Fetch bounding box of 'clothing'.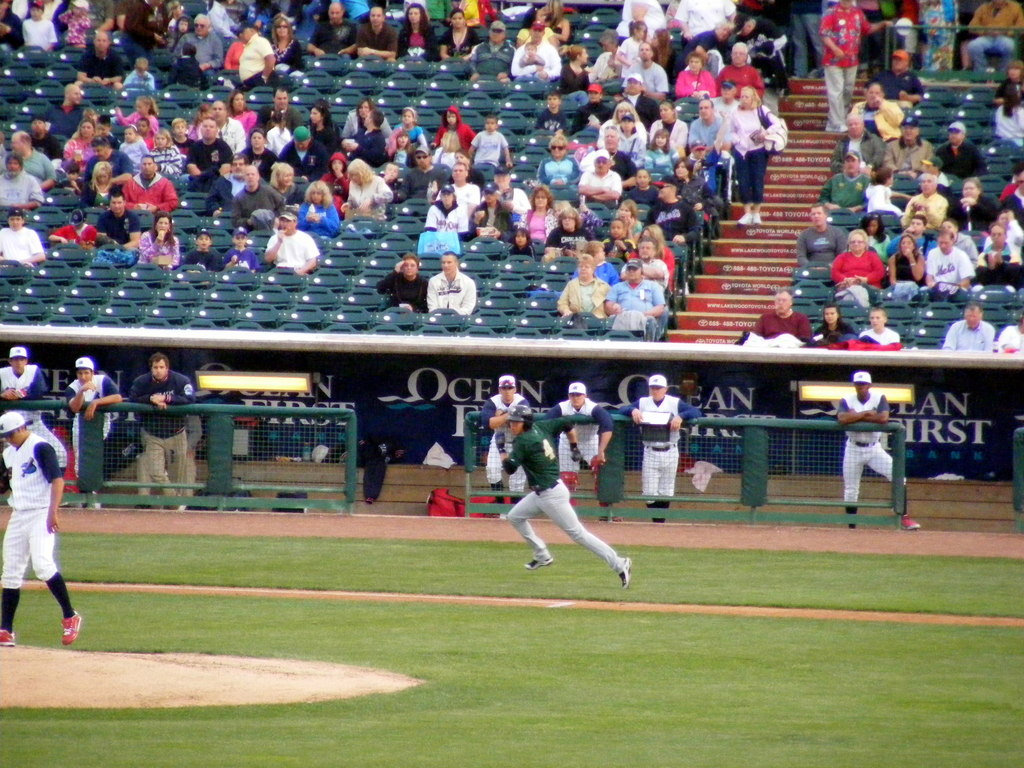
Bbox: [left=852, top=95, right=906, bottom=145].
